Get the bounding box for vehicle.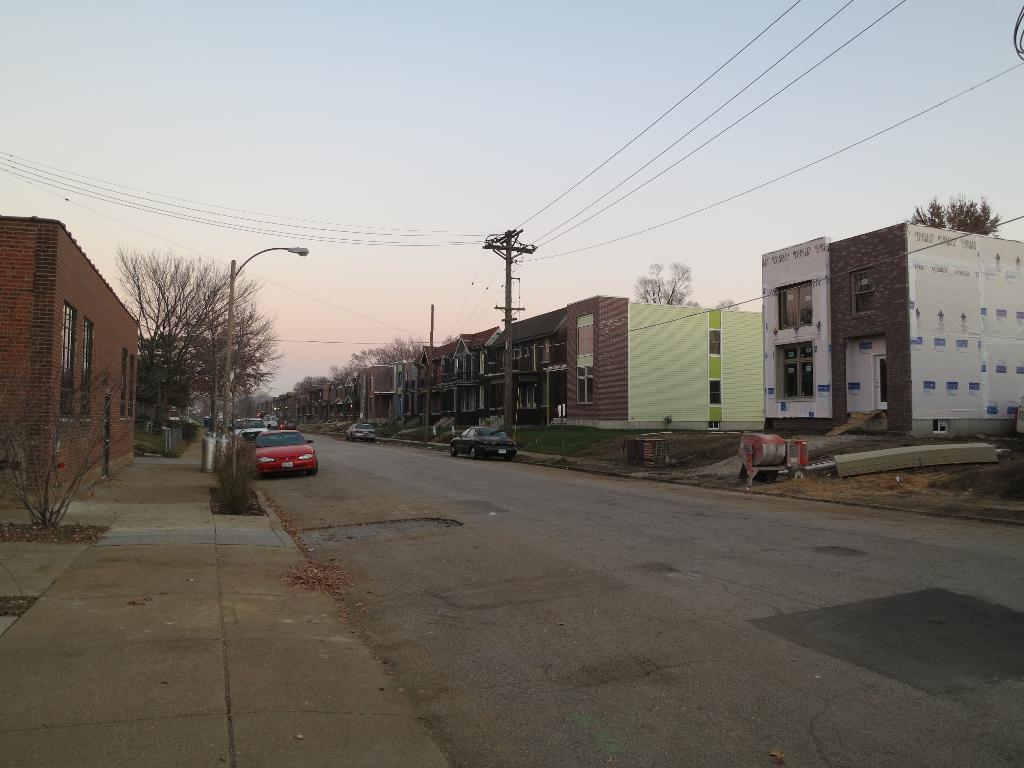
(443,421,523,468).
